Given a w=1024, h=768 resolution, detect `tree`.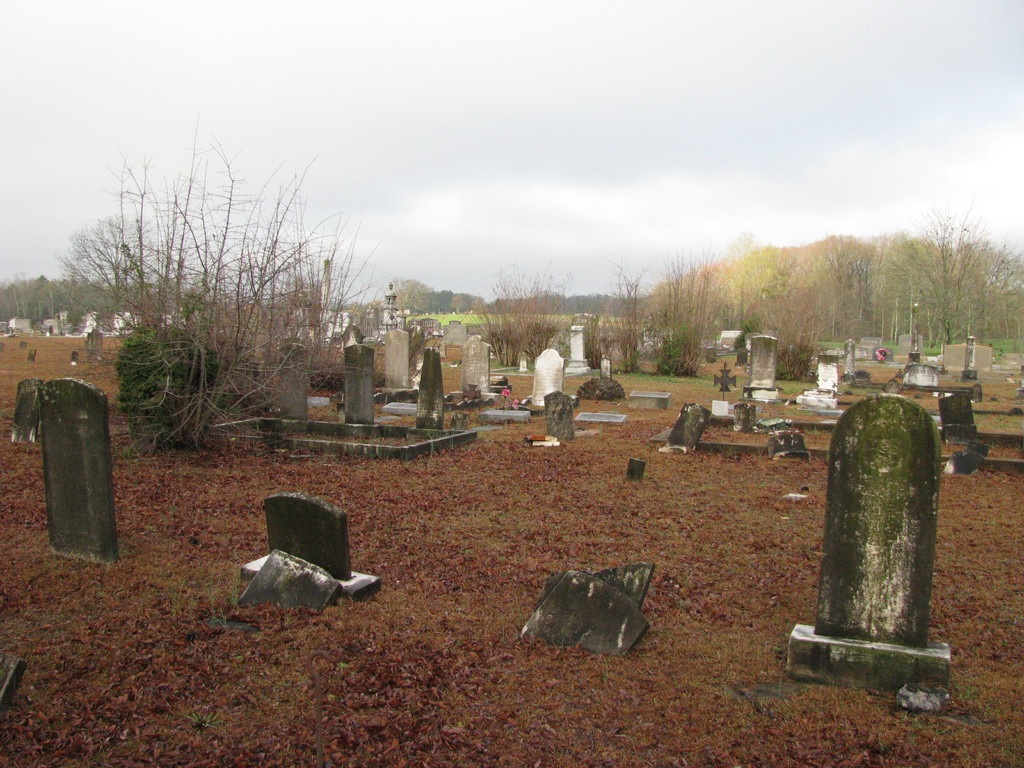
(x1=385, y1=273, x2=438, y2=316).
